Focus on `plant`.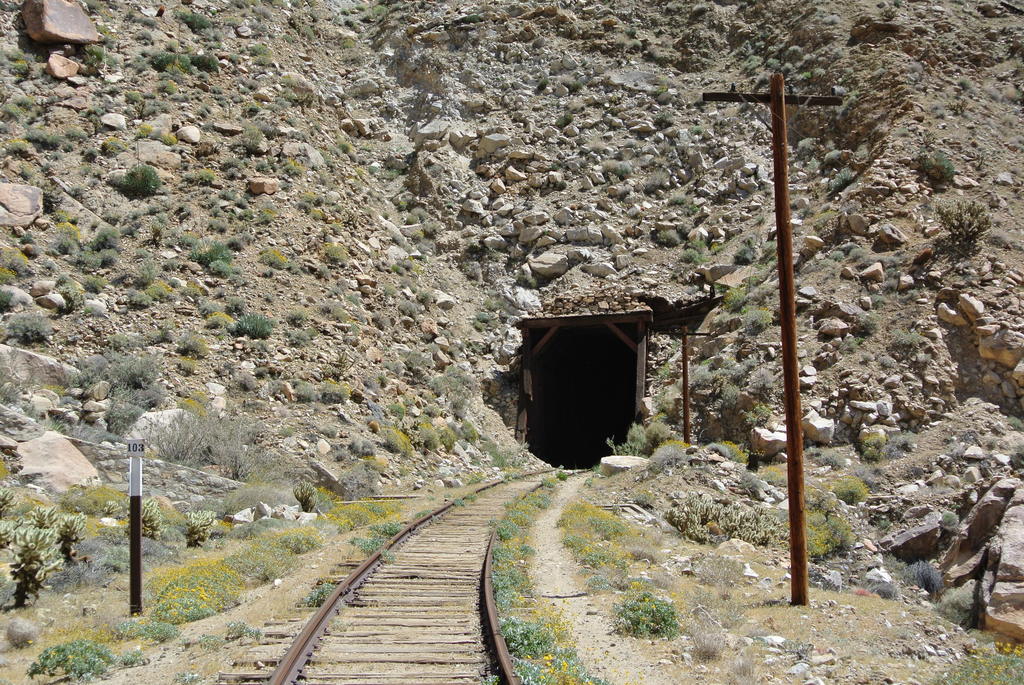
Focused at (954,74,972,90).
